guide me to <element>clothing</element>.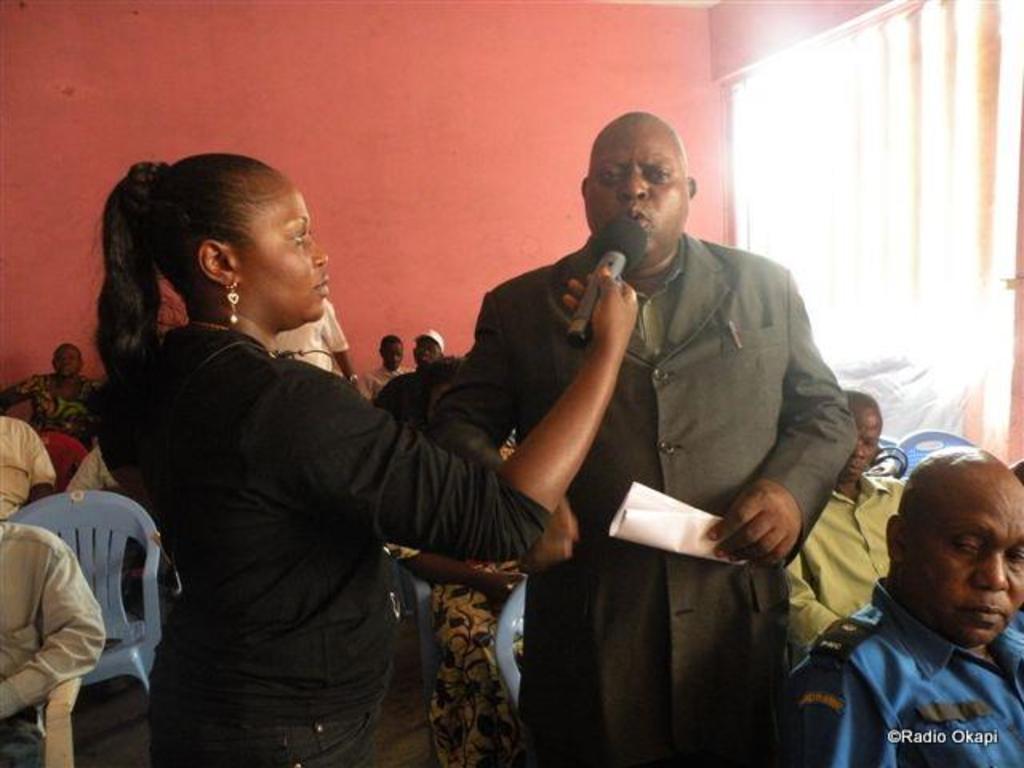
Guidance: select_region(275, 294, 347, 366).
